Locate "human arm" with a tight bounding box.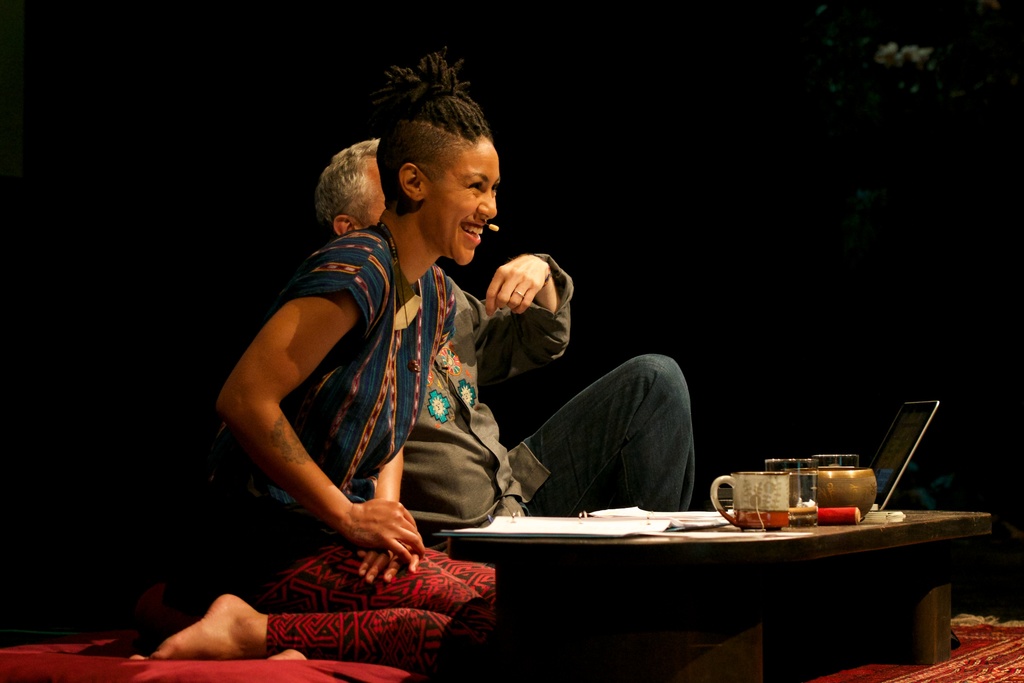
x1=213, y1=285, x2=348, y2=558.
